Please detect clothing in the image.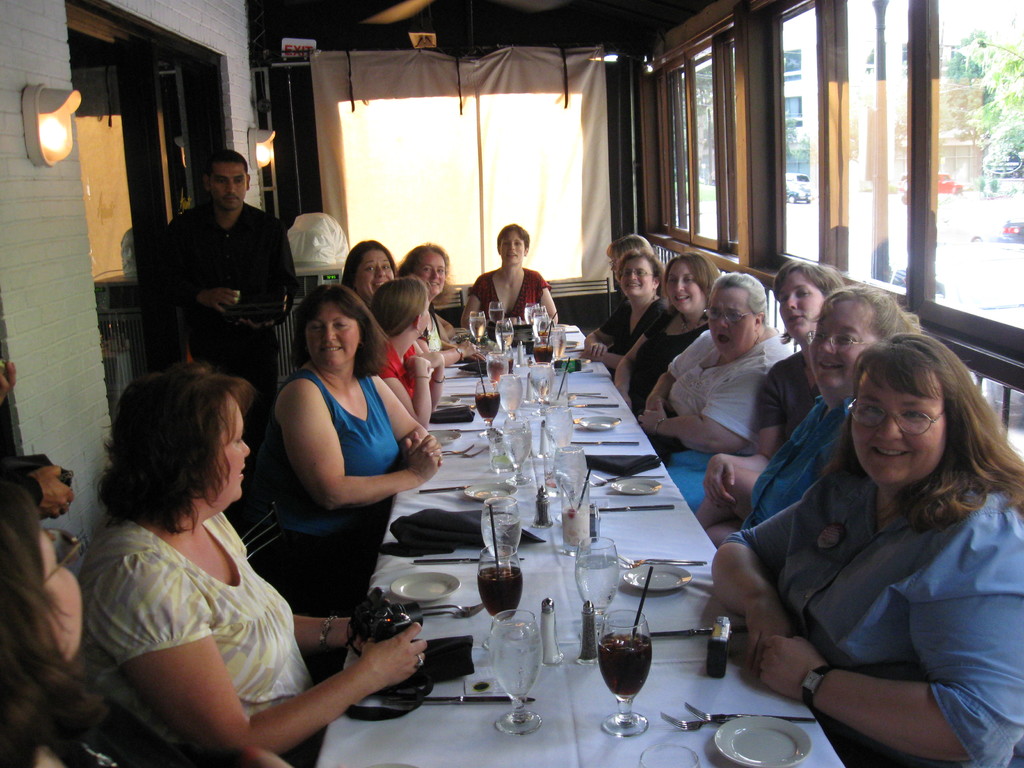
l=414, t=301, r=455, b=346.
